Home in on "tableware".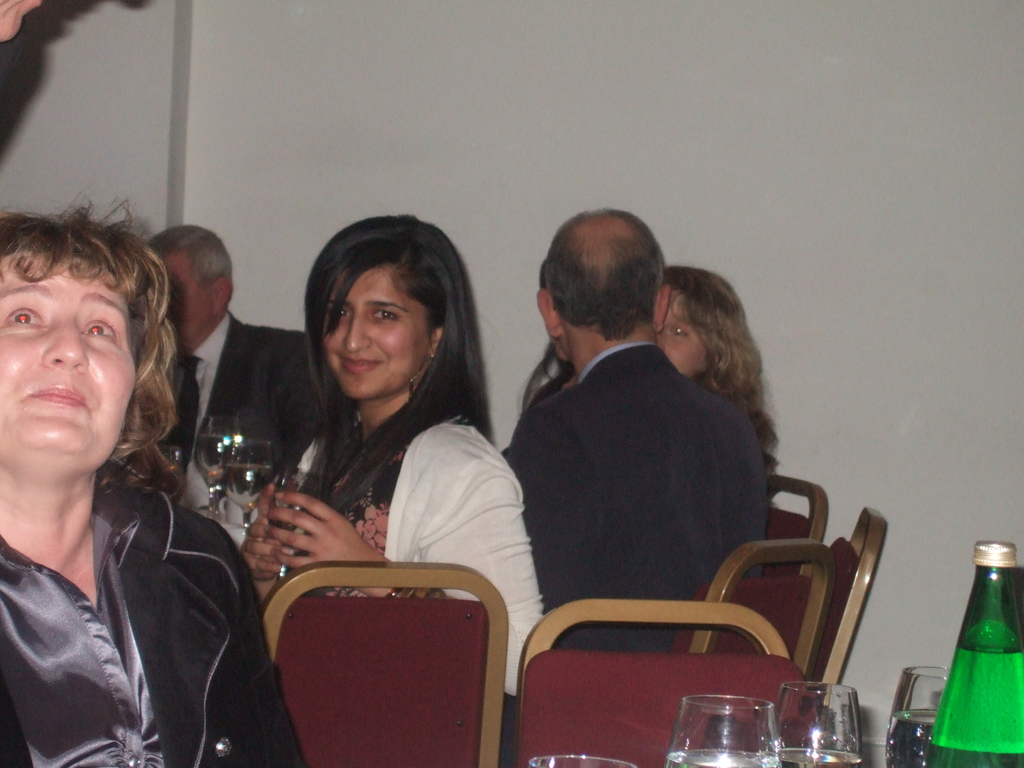
Homed in at x1=524 y1=756 x2=641 y2=767.
